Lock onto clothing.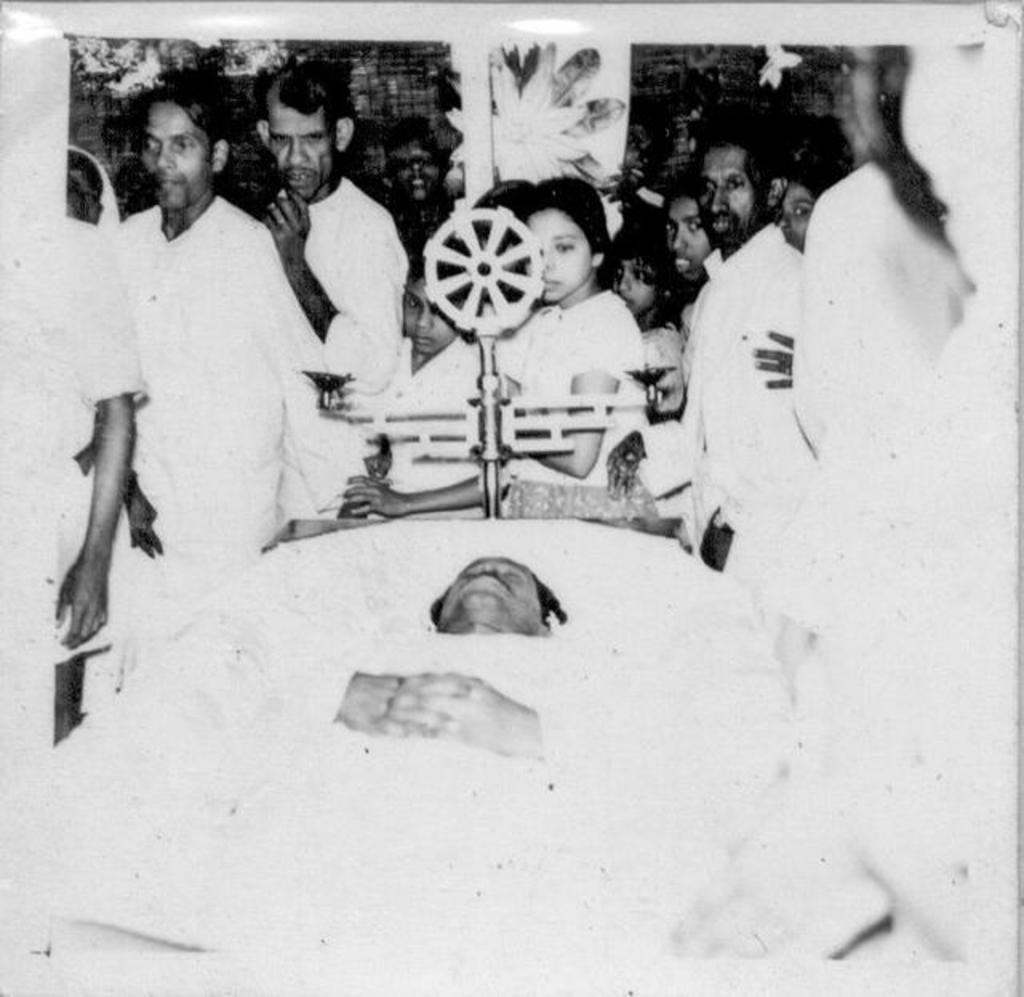
Locked: select_region(646, 205, 822, 536).
